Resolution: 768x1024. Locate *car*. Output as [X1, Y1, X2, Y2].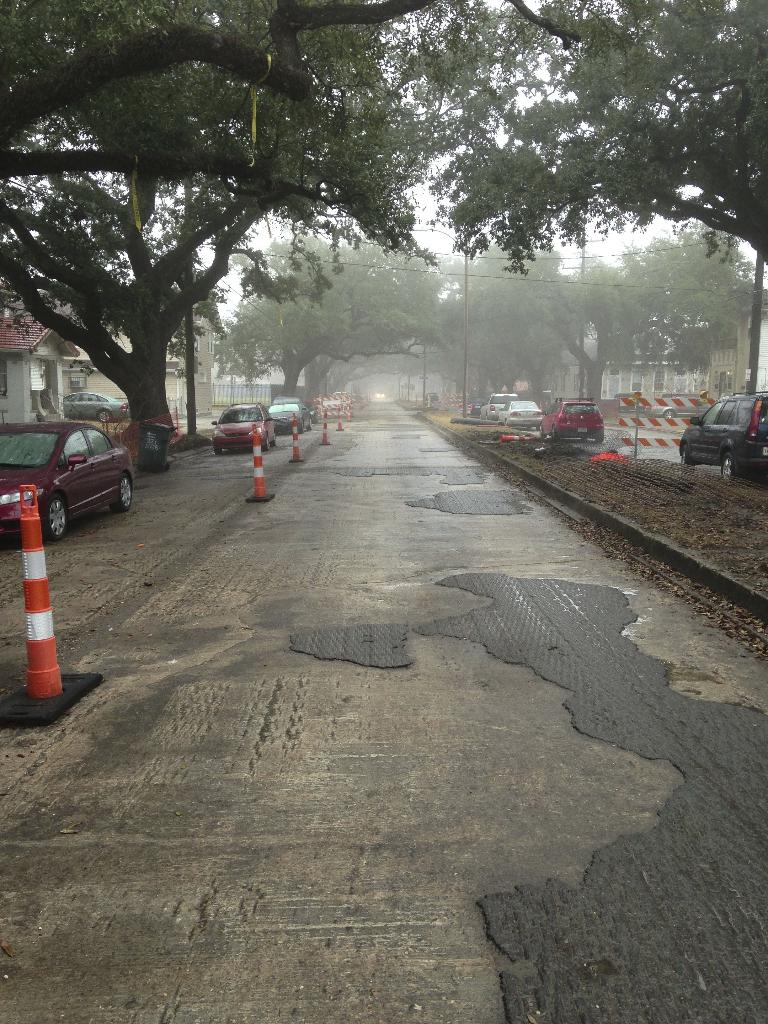
[500, 399, 539, 428].
